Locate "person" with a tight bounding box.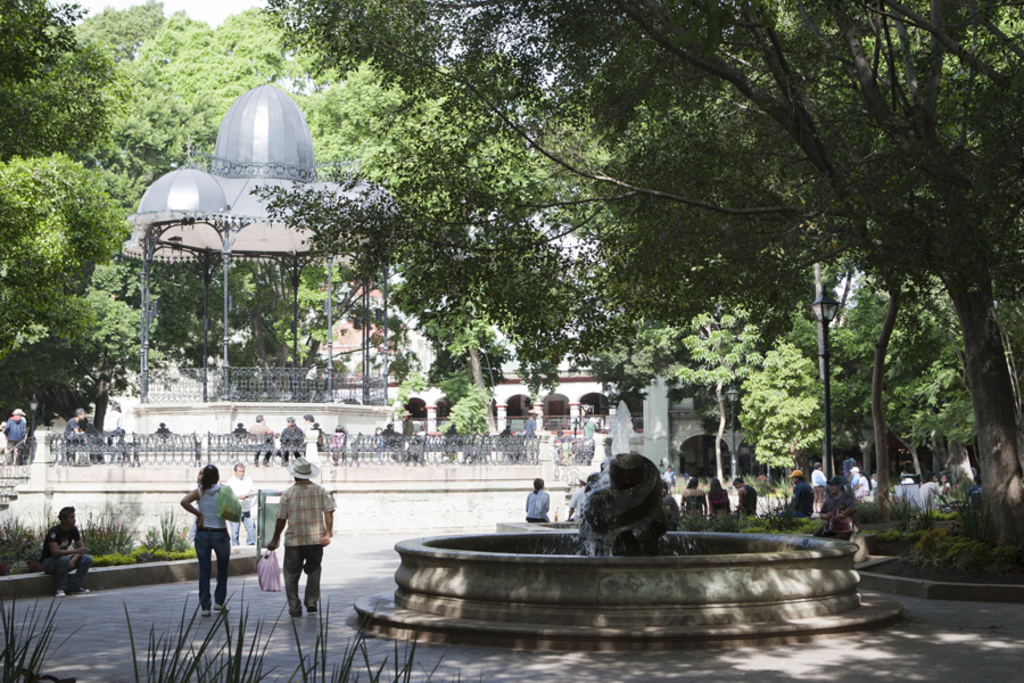
x1=935 y1=472 x2=957 y2=502.
